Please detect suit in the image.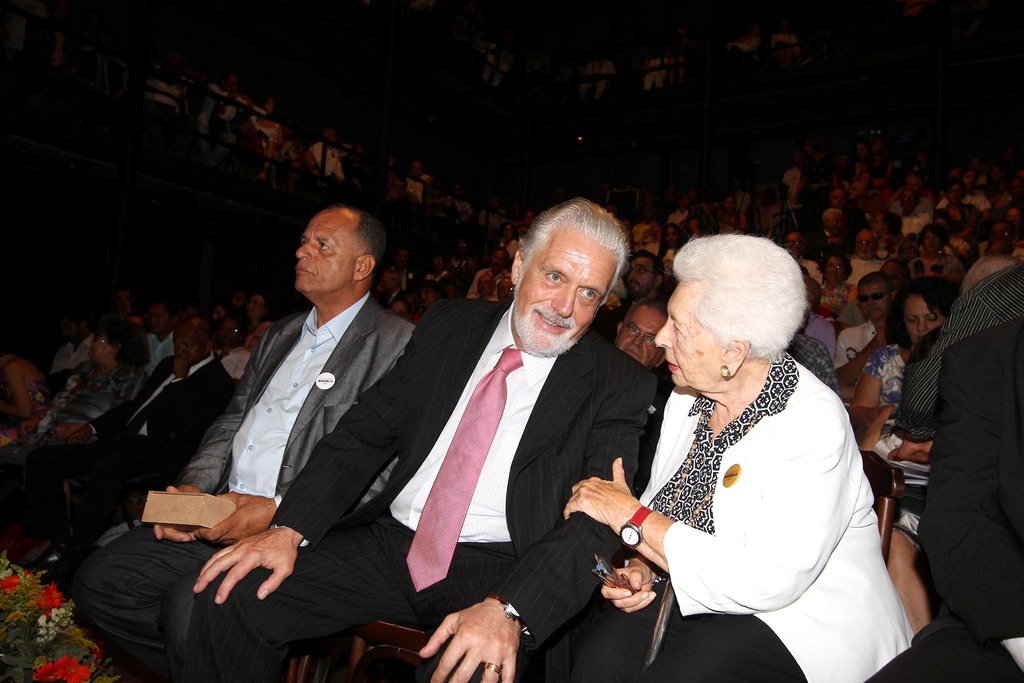
locate(266, 295, 659, 656).
